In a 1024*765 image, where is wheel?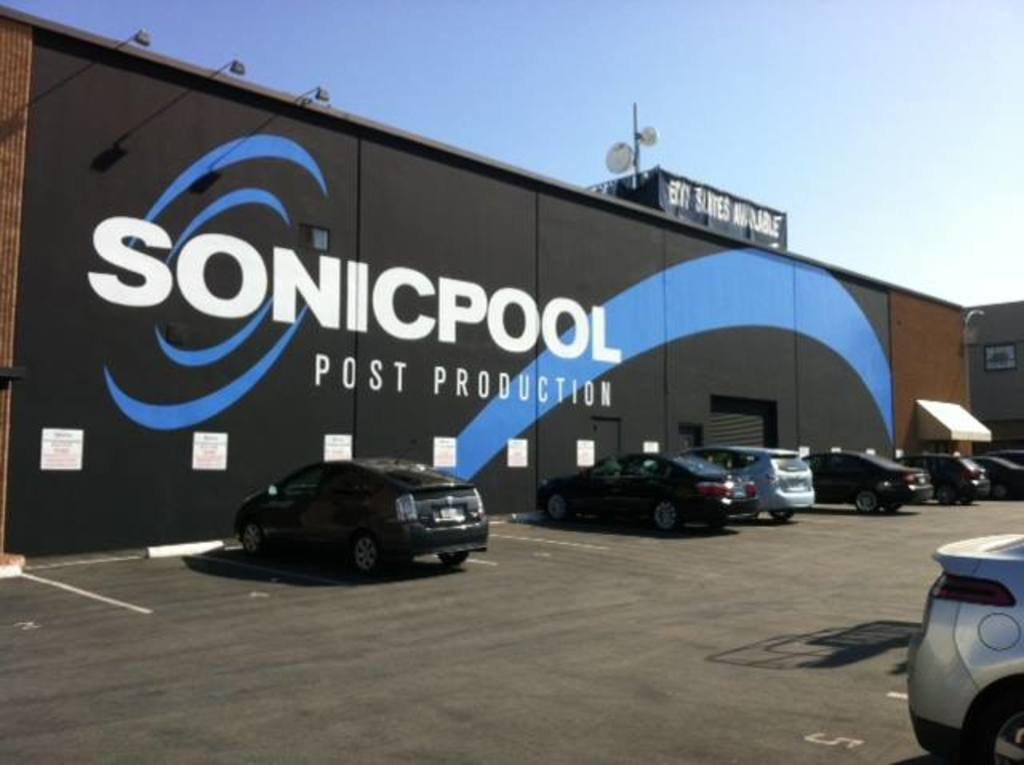
858/490/880/515.
